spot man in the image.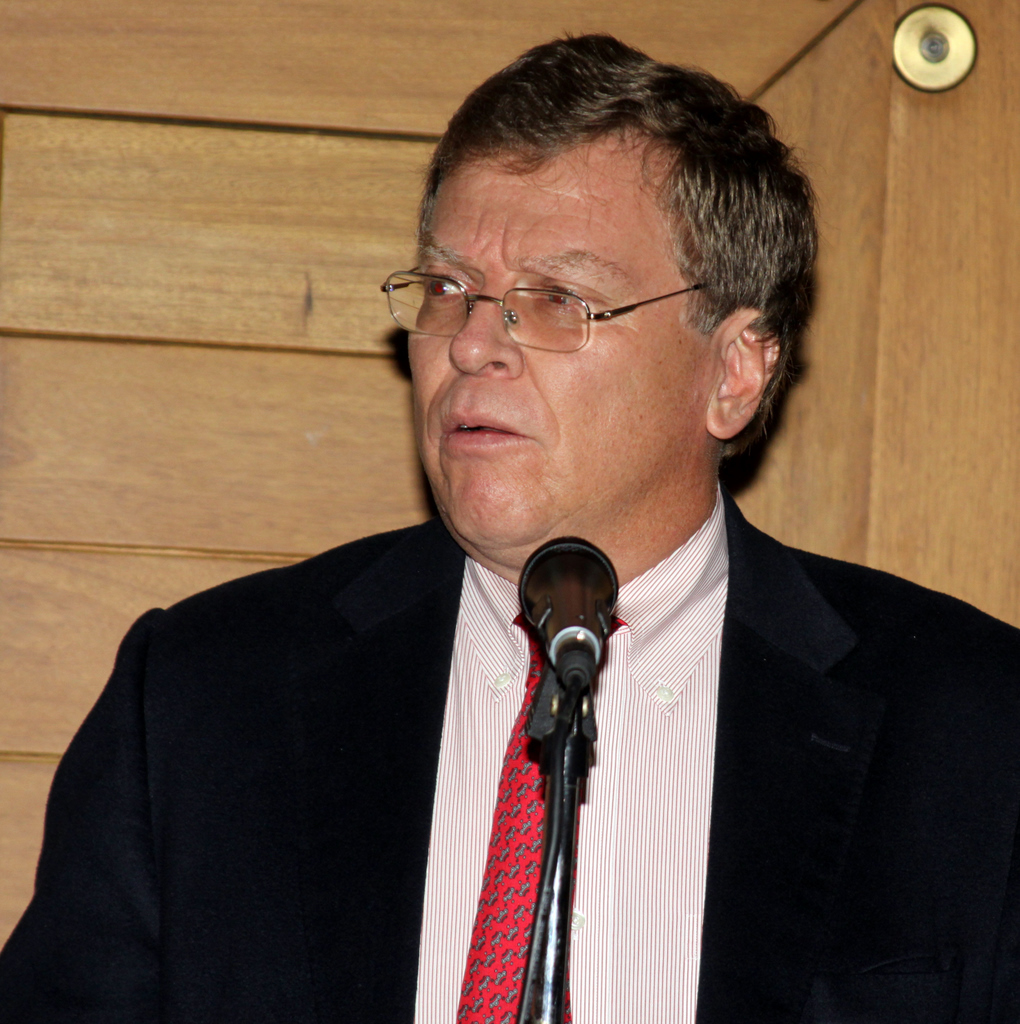
man found at <box>32,71,1007,1012</box>.
